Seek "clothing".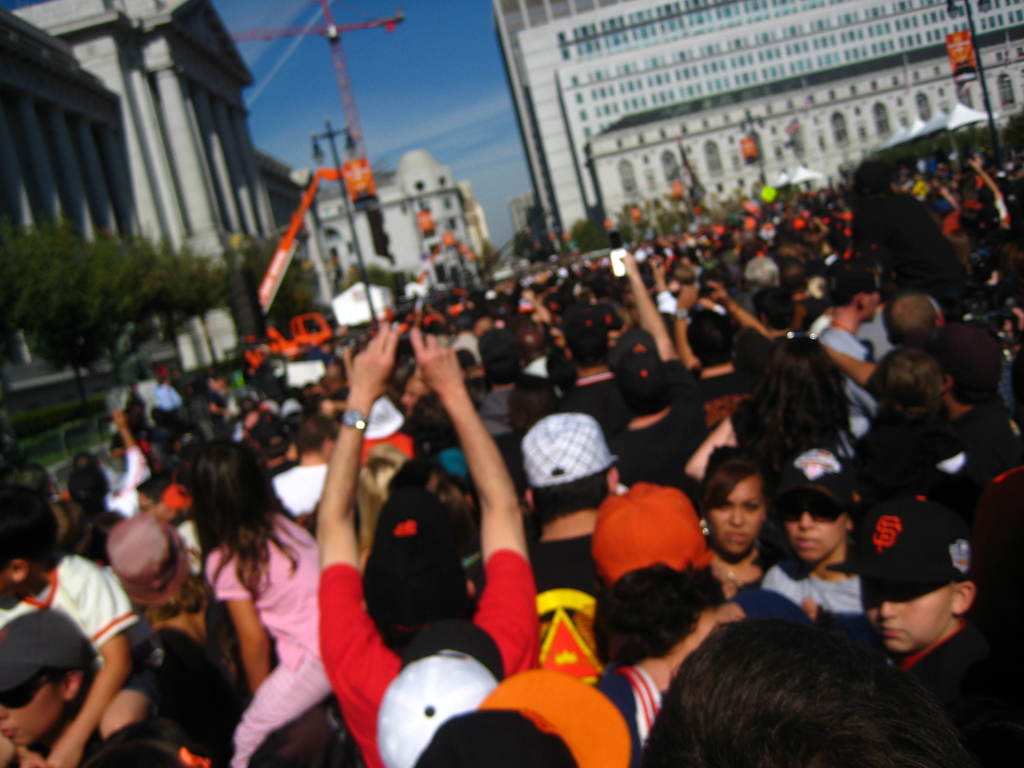
pyautogui.locateOnScreen(300, 557, 534, 767).
